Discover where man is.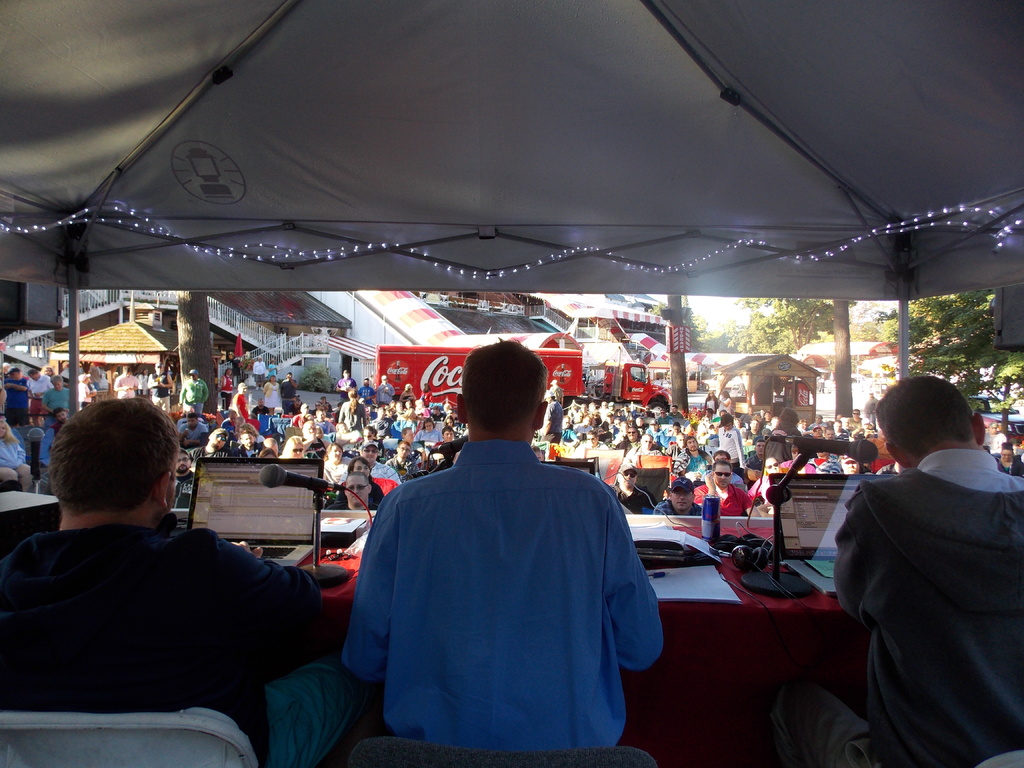
Discovered at bbox=[804, 358, 1023, 755].
